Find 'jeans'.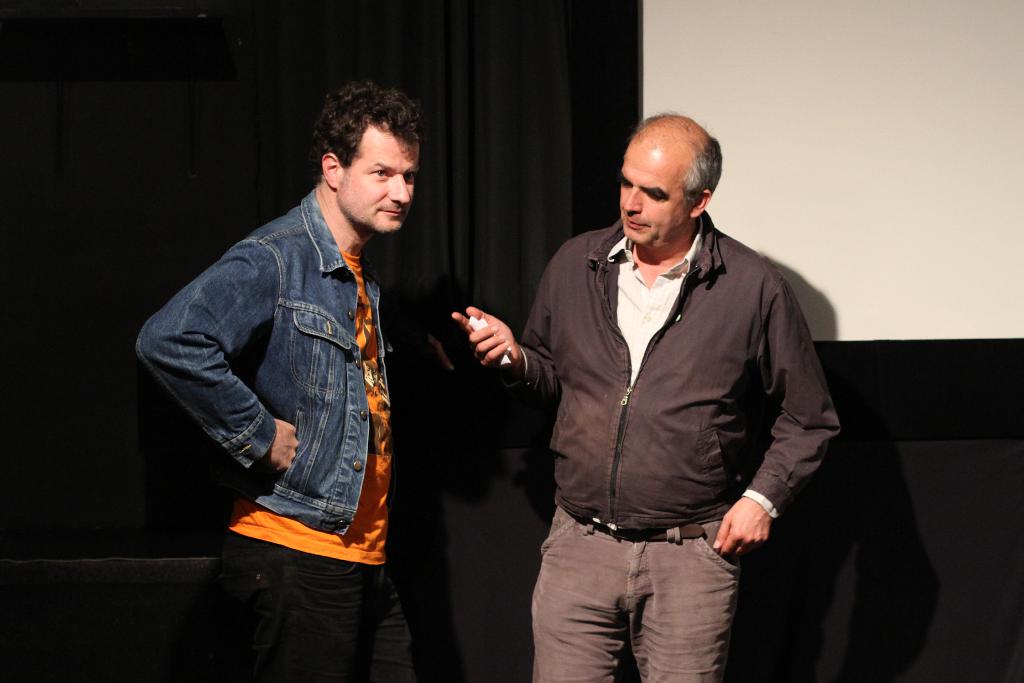
521, 506, 755, 682.
